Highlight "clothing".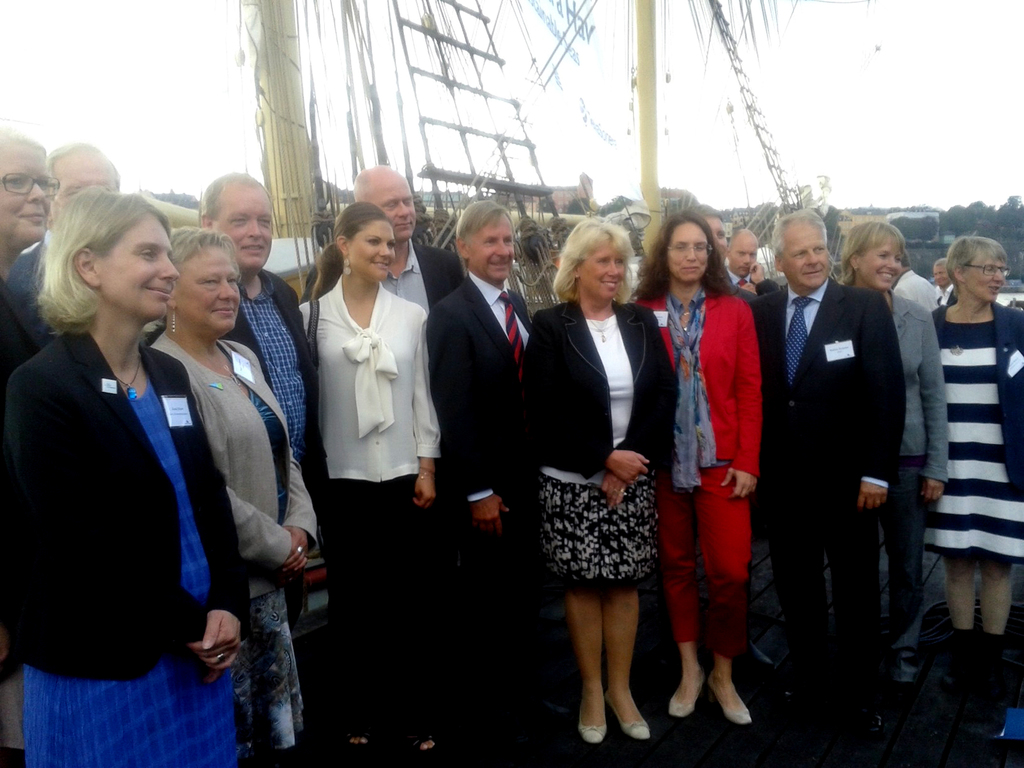
Highlighted region: [left=0, top=230, right=1023, bottom=767].
